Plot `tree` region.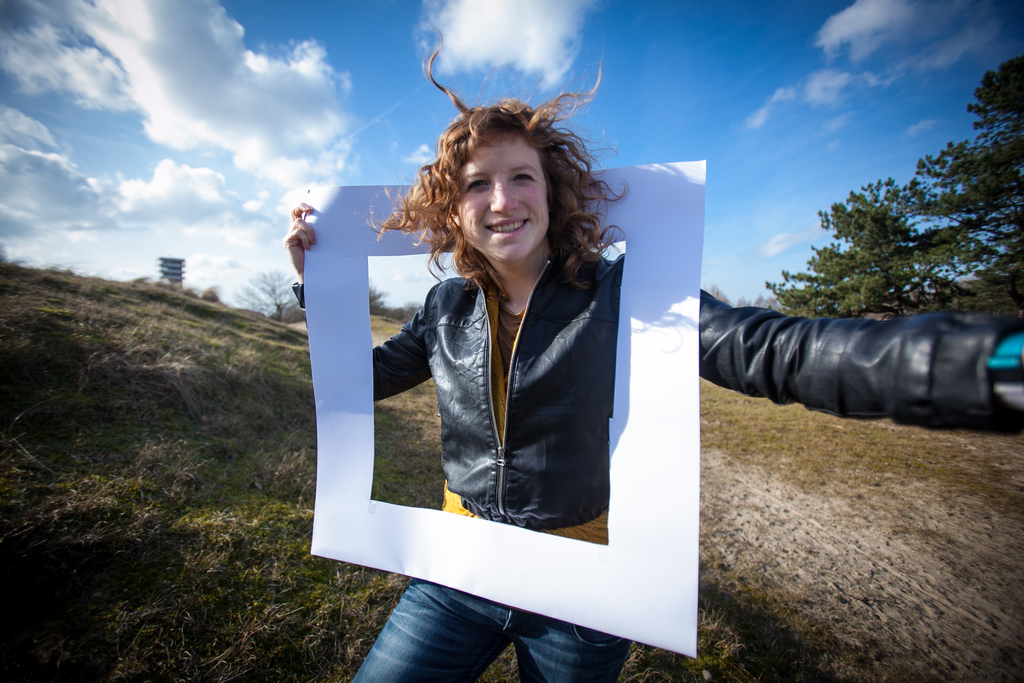
Plotted at box=[357, 273, 397, 318].
